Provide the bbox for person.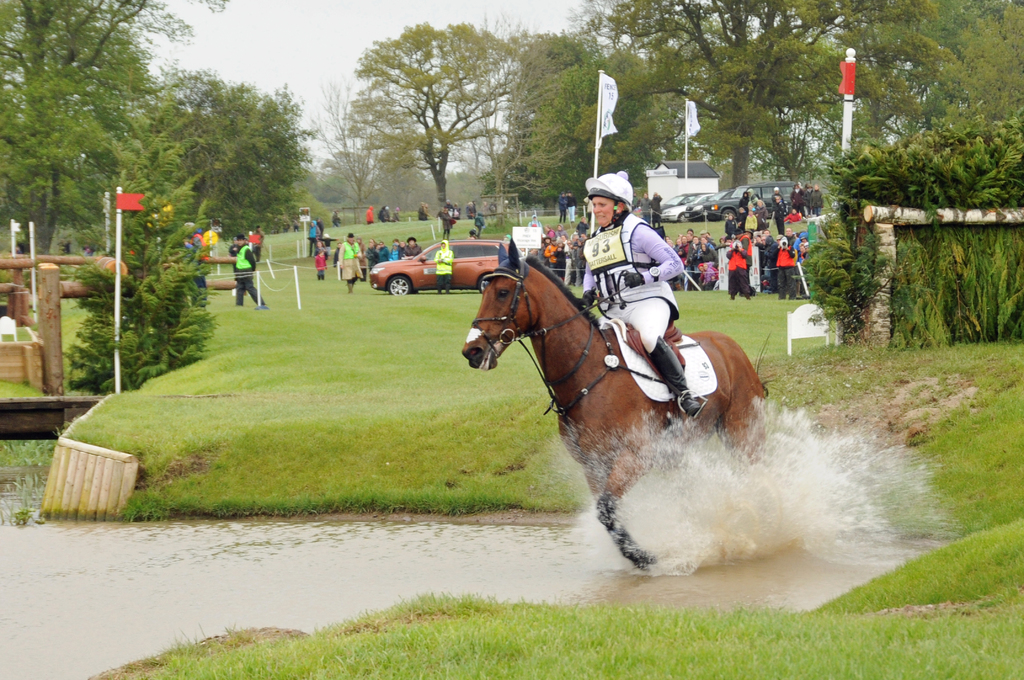
bbox(331, 210, 342, 225).
